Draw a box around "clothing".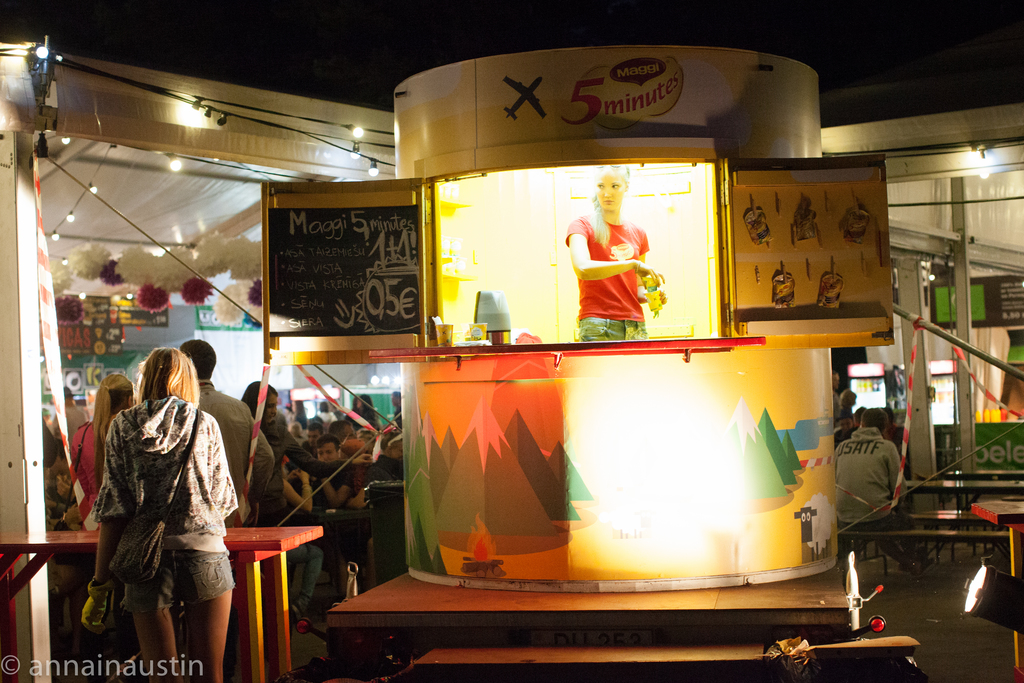
{"x1": 246, "y1": 402, "x2": 309, "y2": 524}.
